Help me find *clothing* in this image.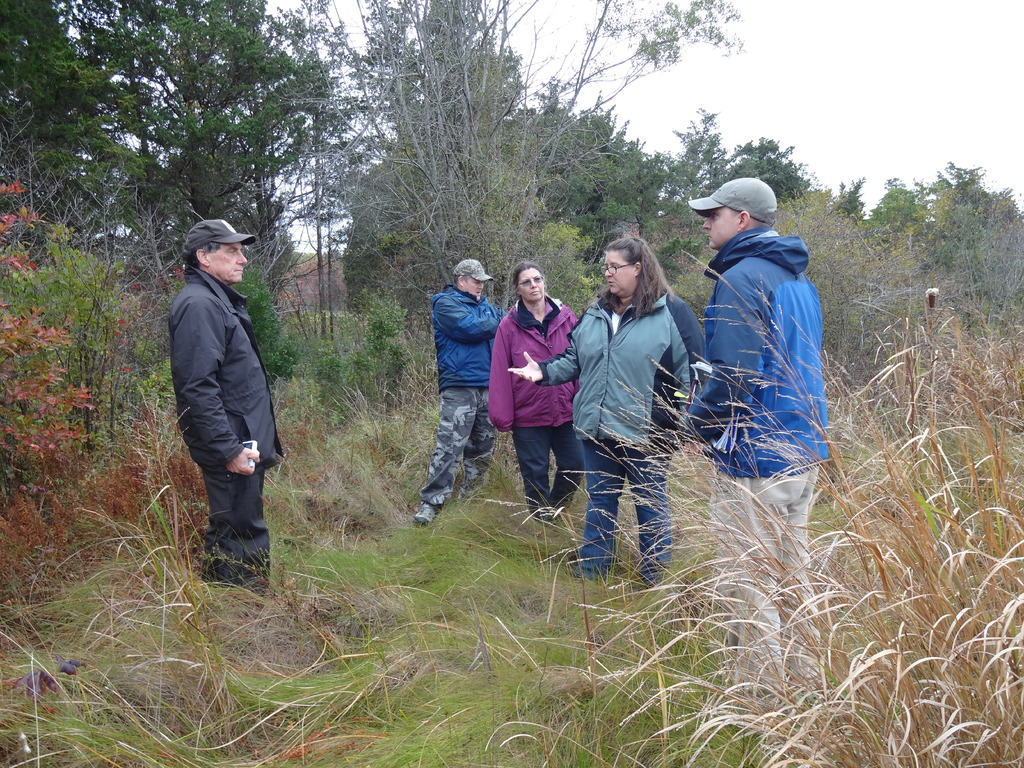
Found it: 683,227,829,696.
